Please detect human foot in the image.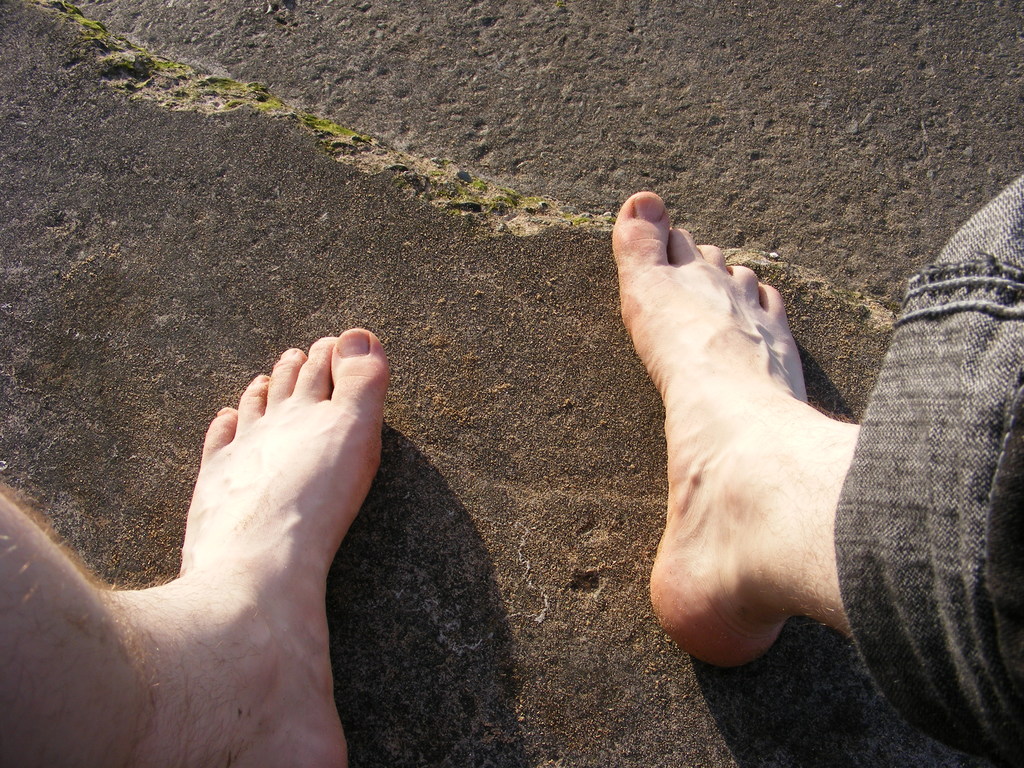
(left=163, top=326, right=393, bottom=767).
